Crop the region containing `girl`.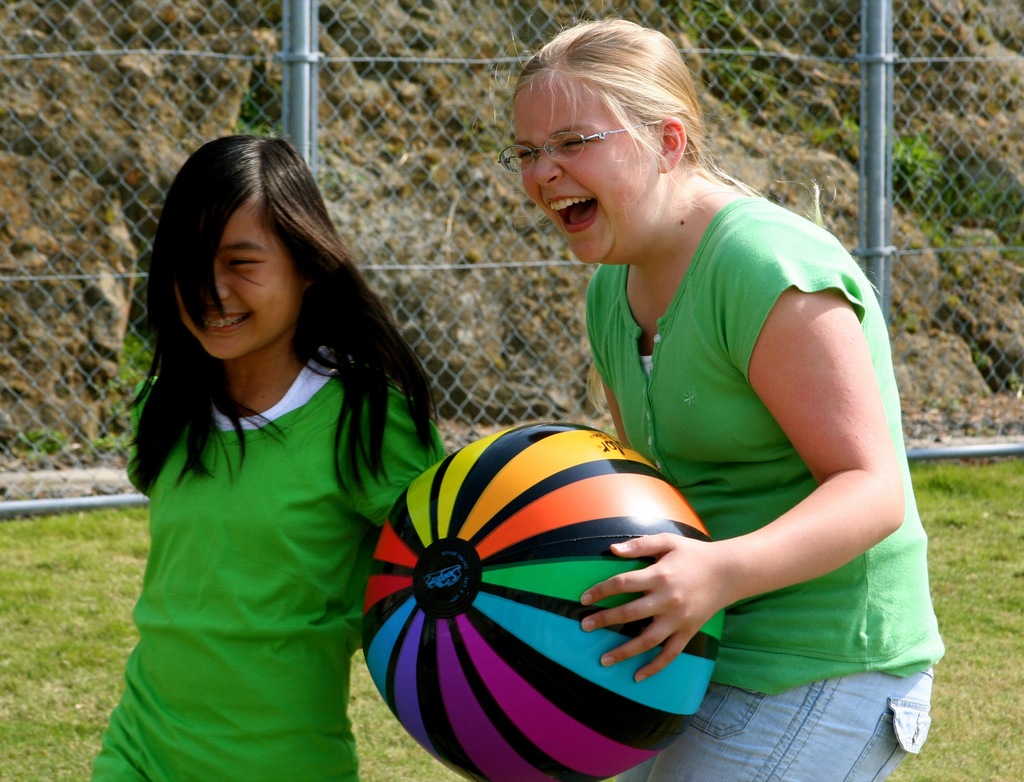
Crop region: pyautogui.locateOnScreen(75, 134, 466, 781).
